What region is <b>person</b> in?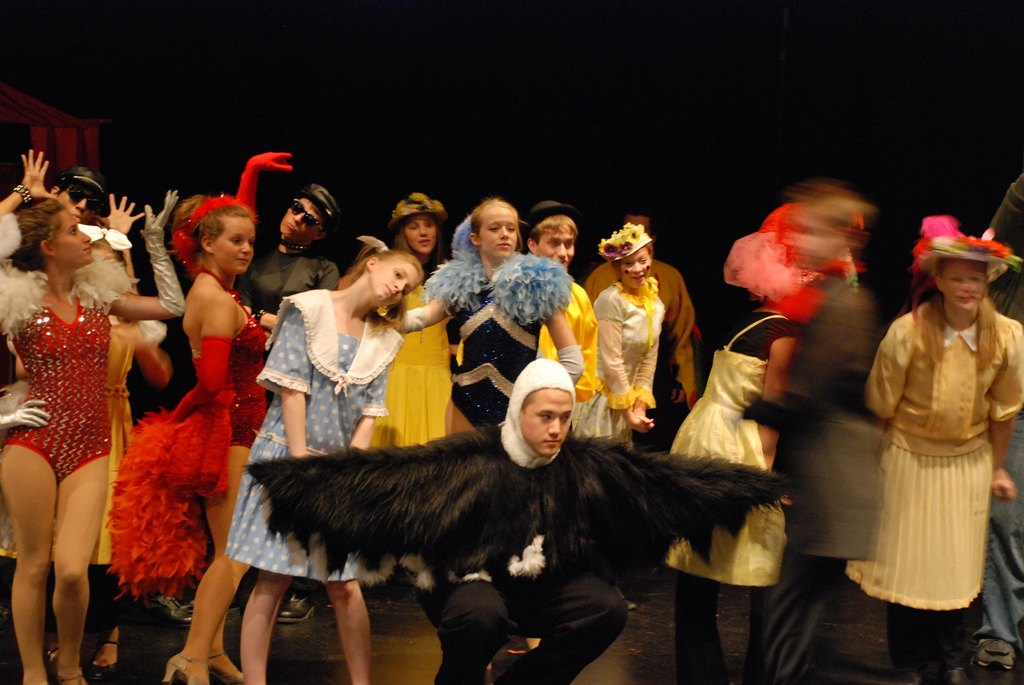
851/210/1012/672.
